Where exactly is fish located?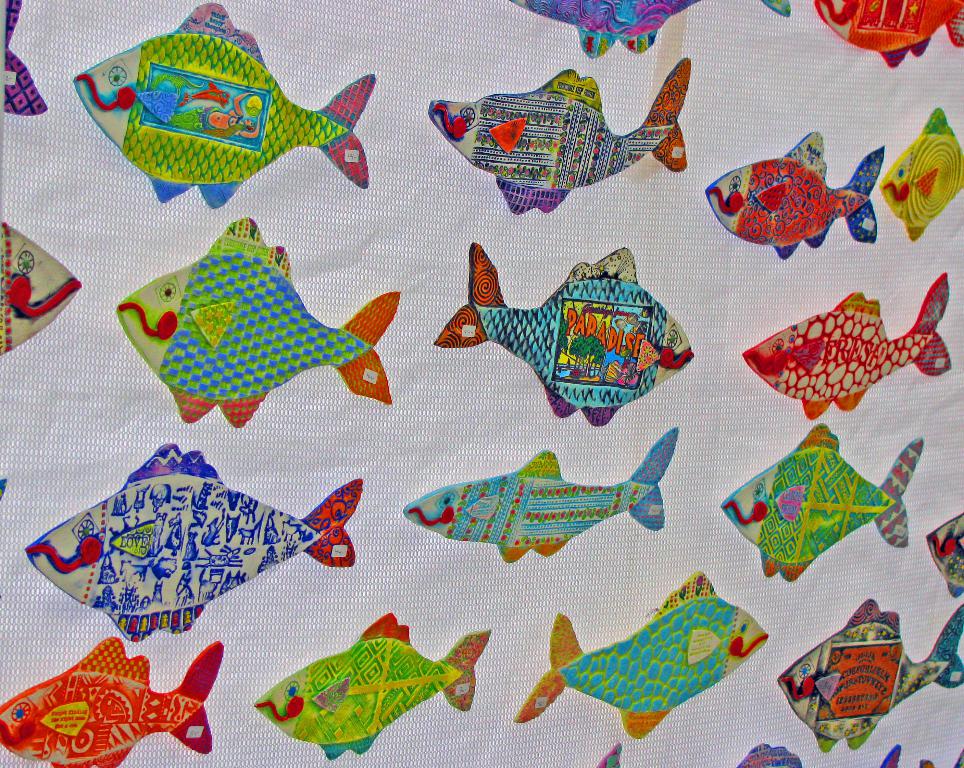
Its bounding box is pyautogui.locateOnScreen(773, 597, 963, 753).
